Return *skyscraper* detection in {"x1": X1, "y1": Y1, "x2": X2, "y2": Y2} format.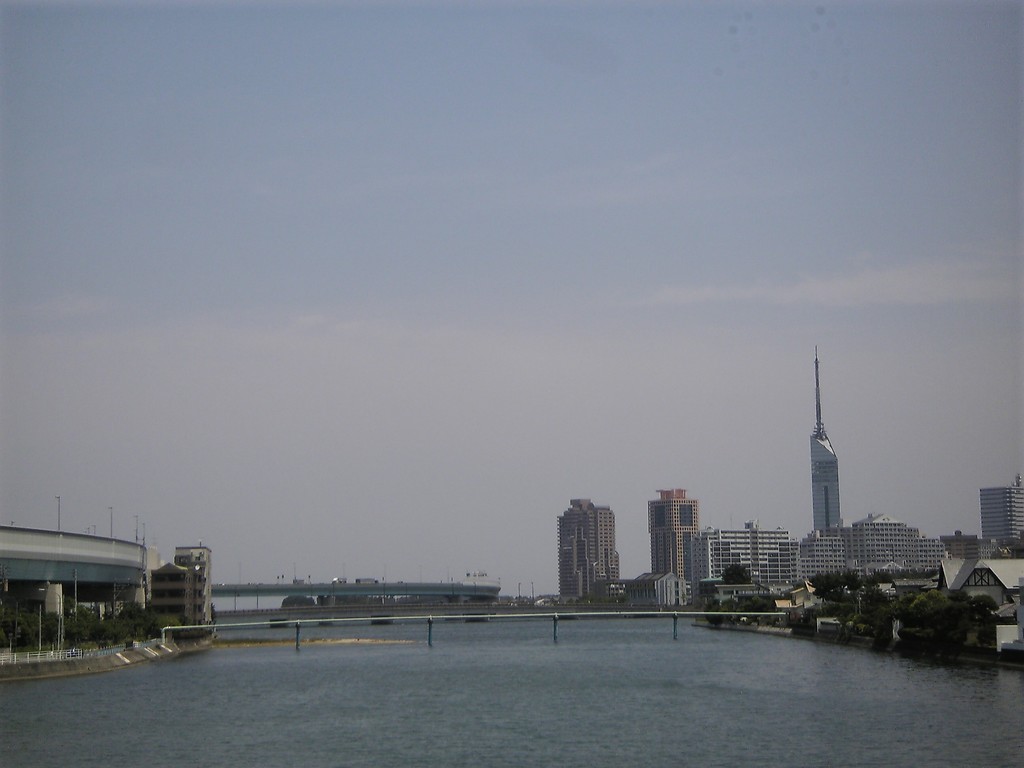
{"x1": 979, "y1": 472, "x2": 1023, "y2": 548}.
